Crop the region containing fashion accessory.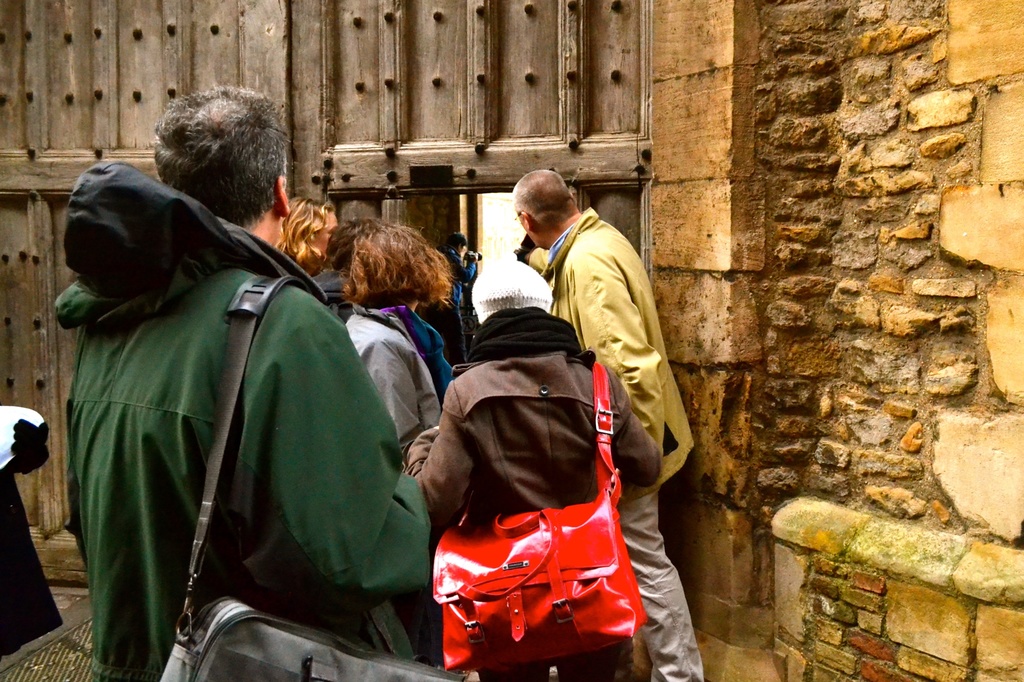
Crop region: [154,271,474,681].
